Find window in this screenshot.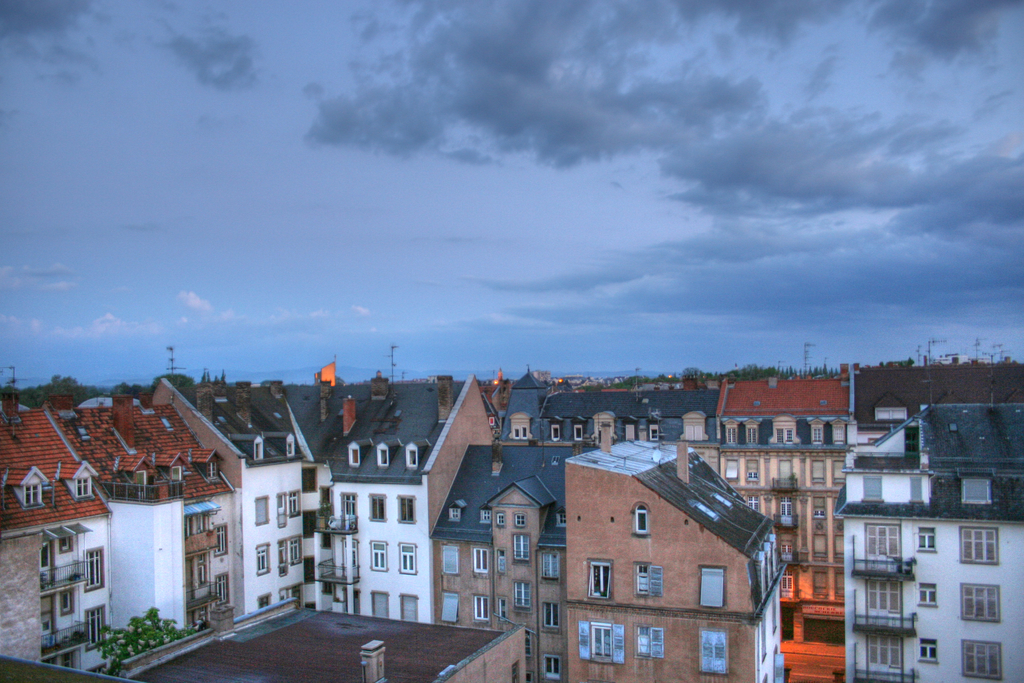
The bounding box for window is (left=952, top=633, right=1011, bottom=682).
